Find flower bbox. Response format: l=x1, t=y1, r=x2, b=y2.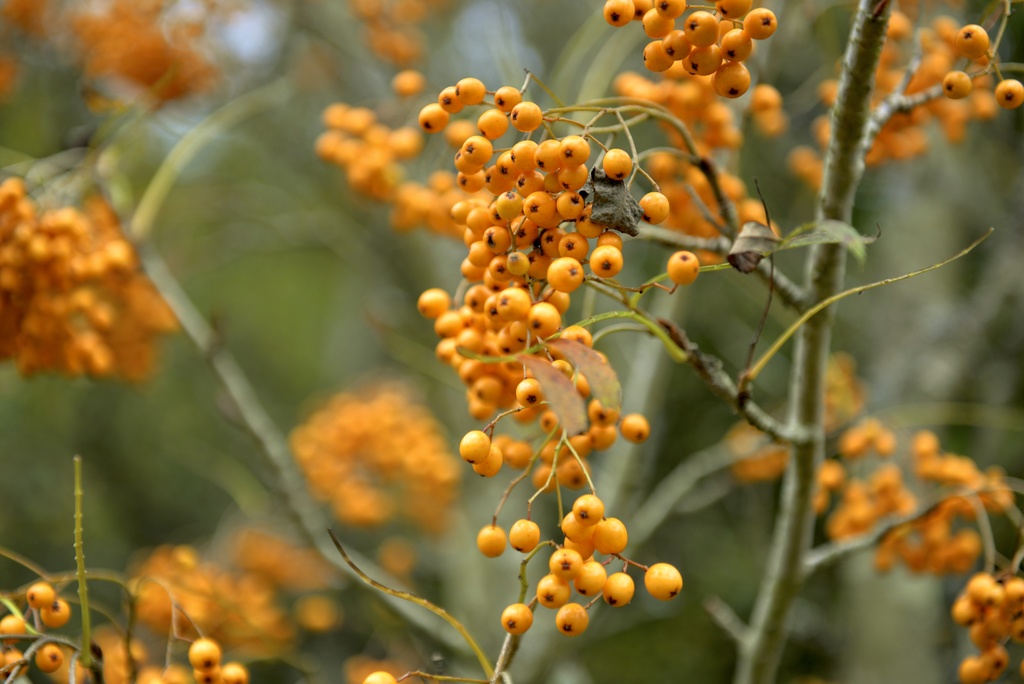
l=345, t=649, r=421, b=683.
